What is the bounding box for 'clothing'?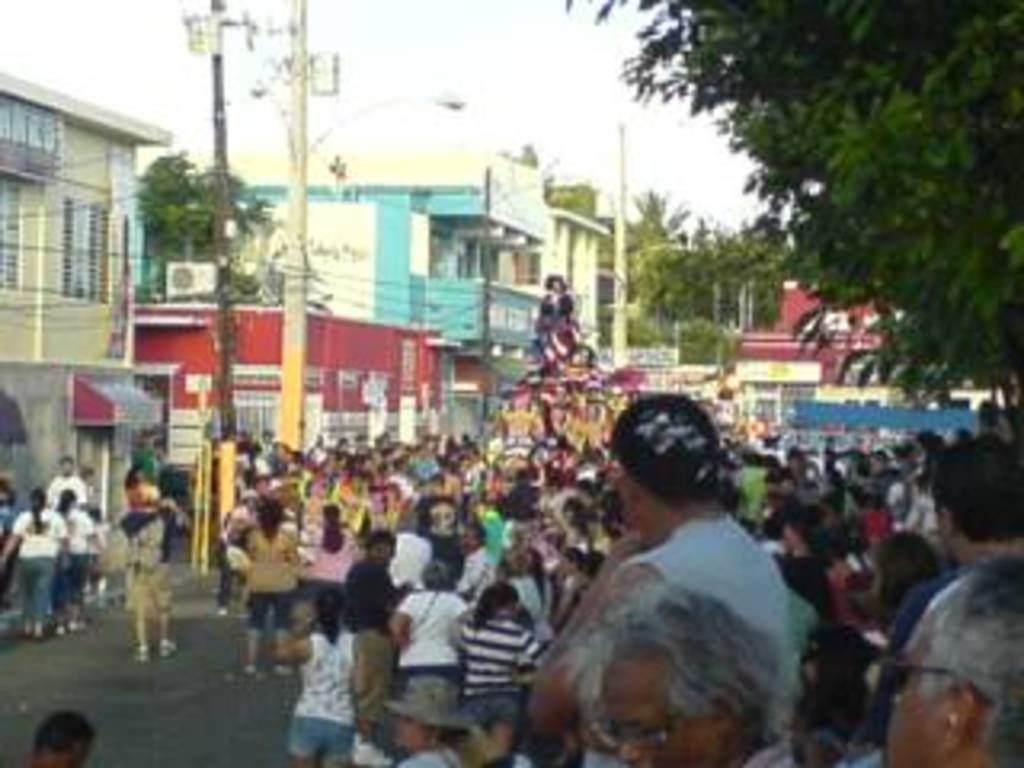
locate(45, 467, 93, 506).
